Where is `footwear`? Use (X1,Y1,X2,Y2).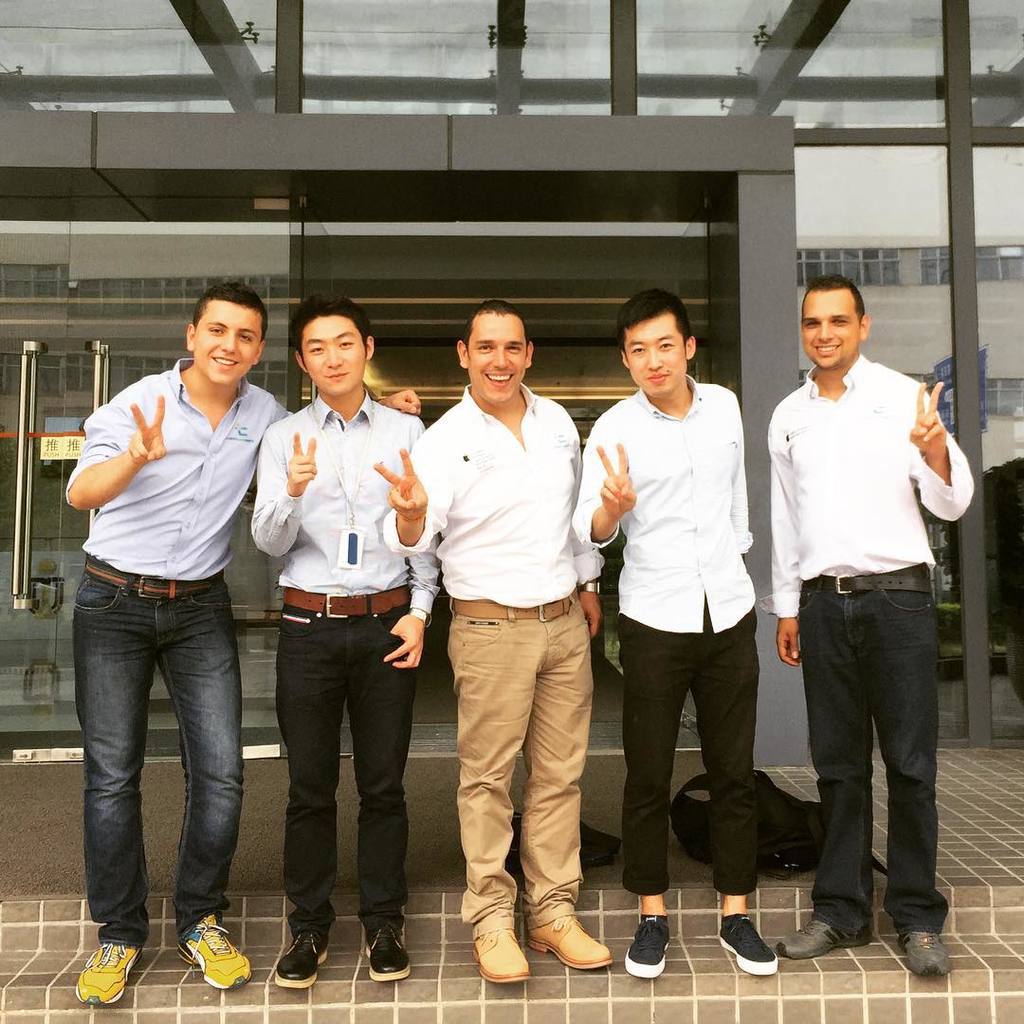
(358,919,408,979).
